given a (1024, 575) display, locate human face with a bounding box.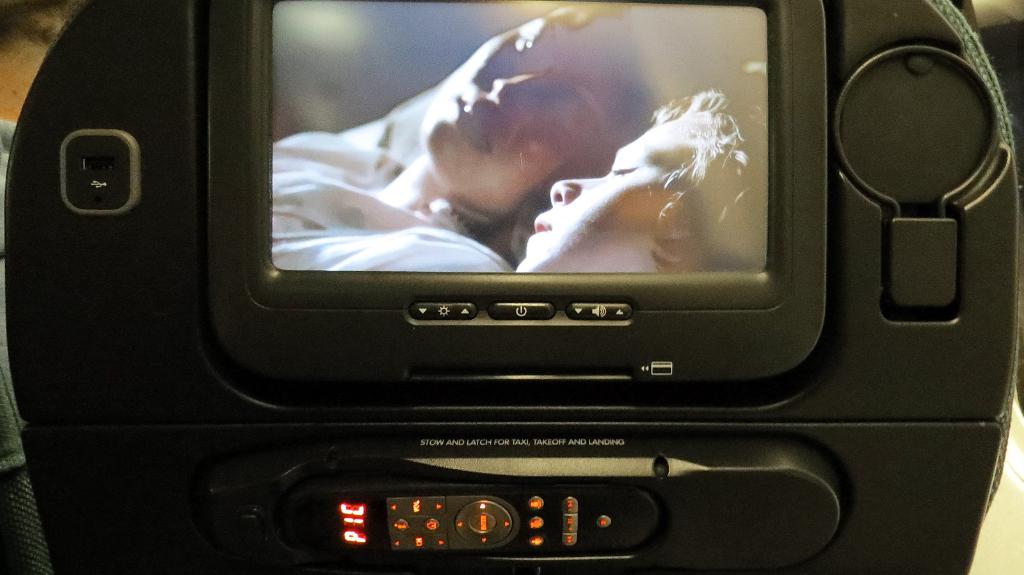
Located: detection(419, 10, 643, 220).
